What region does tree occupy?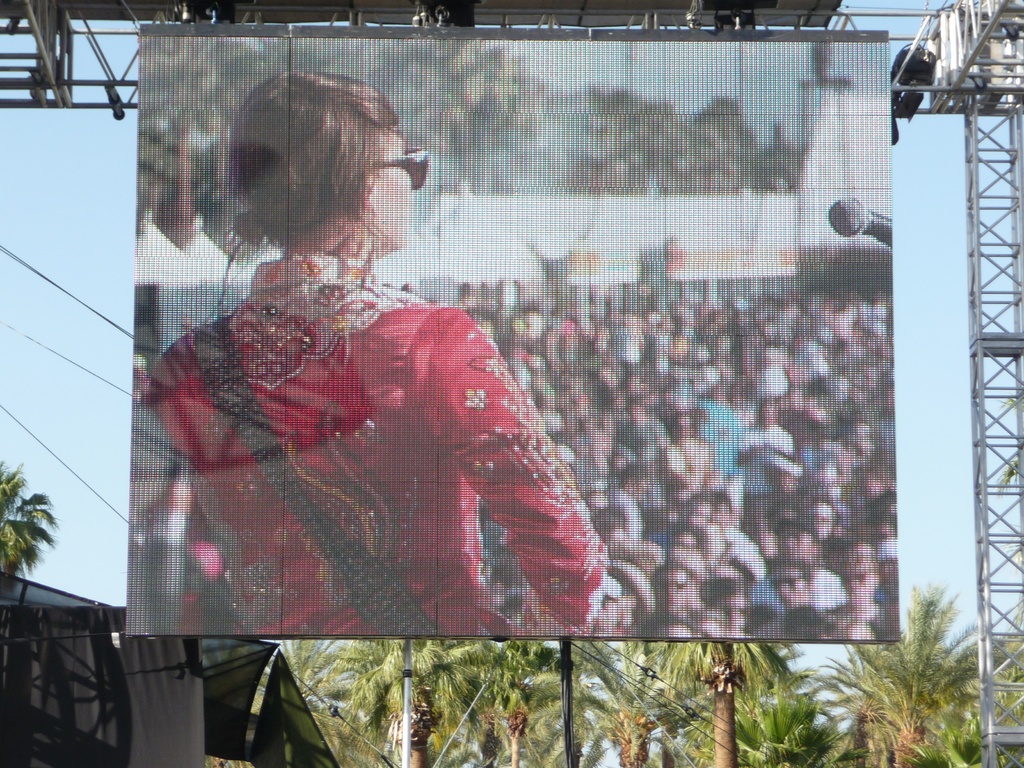
0:460:62:580.
